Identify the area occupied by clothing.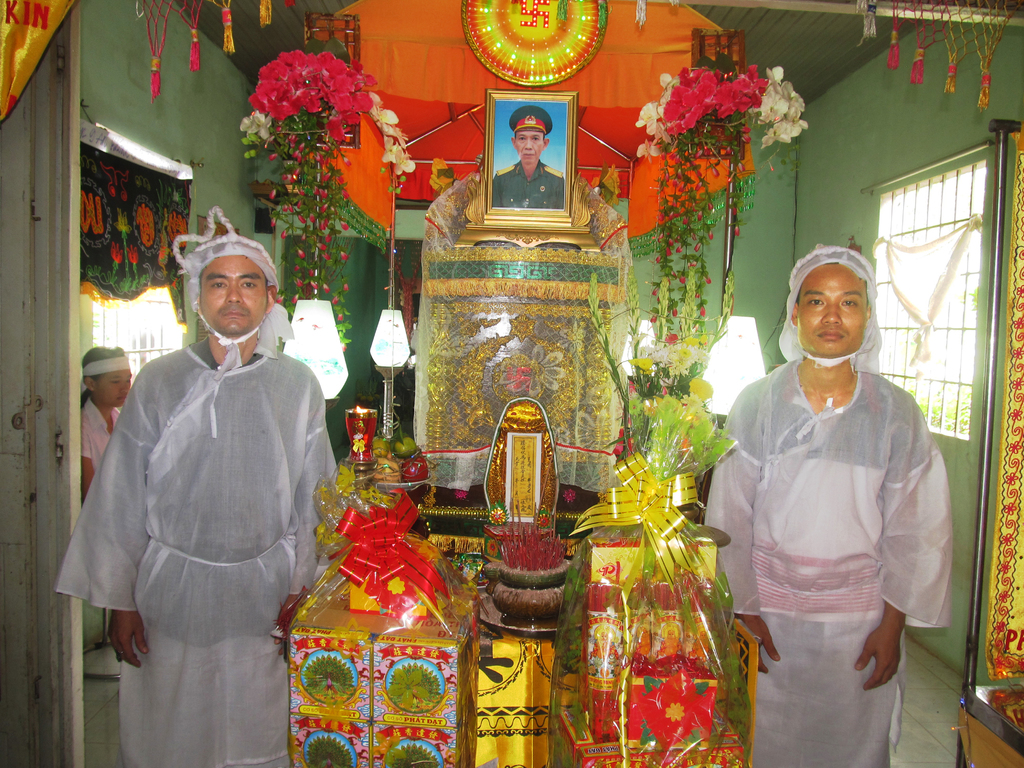
Area: {"left": 591, "top": 635, "right": 619, "bottom": 660}.
